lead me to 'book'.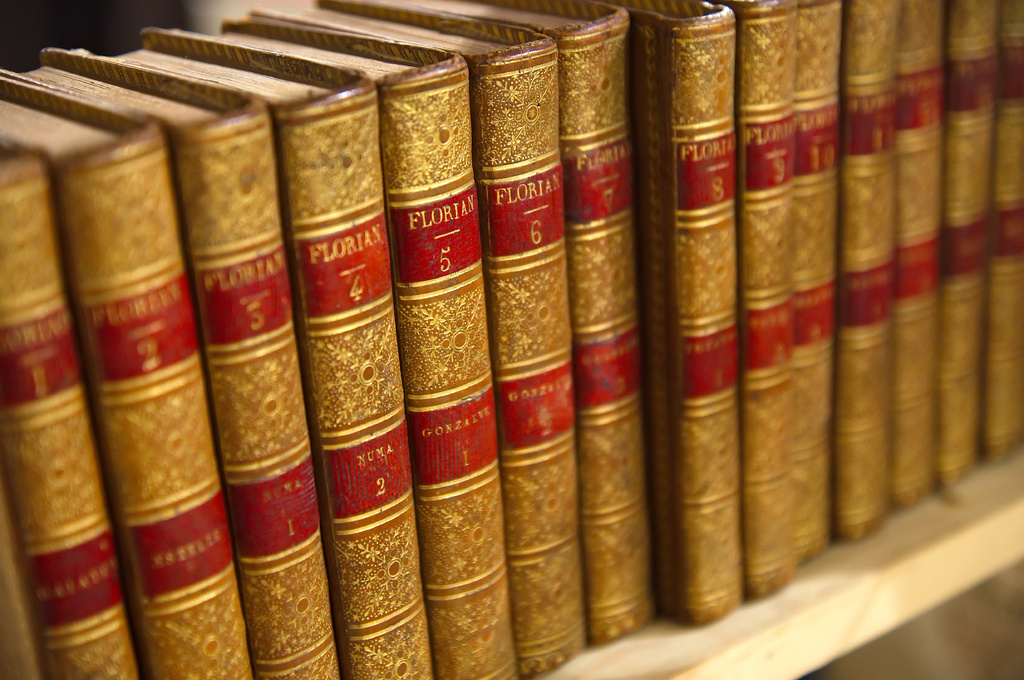
Lead to rect(901, 0, 939, 522).
